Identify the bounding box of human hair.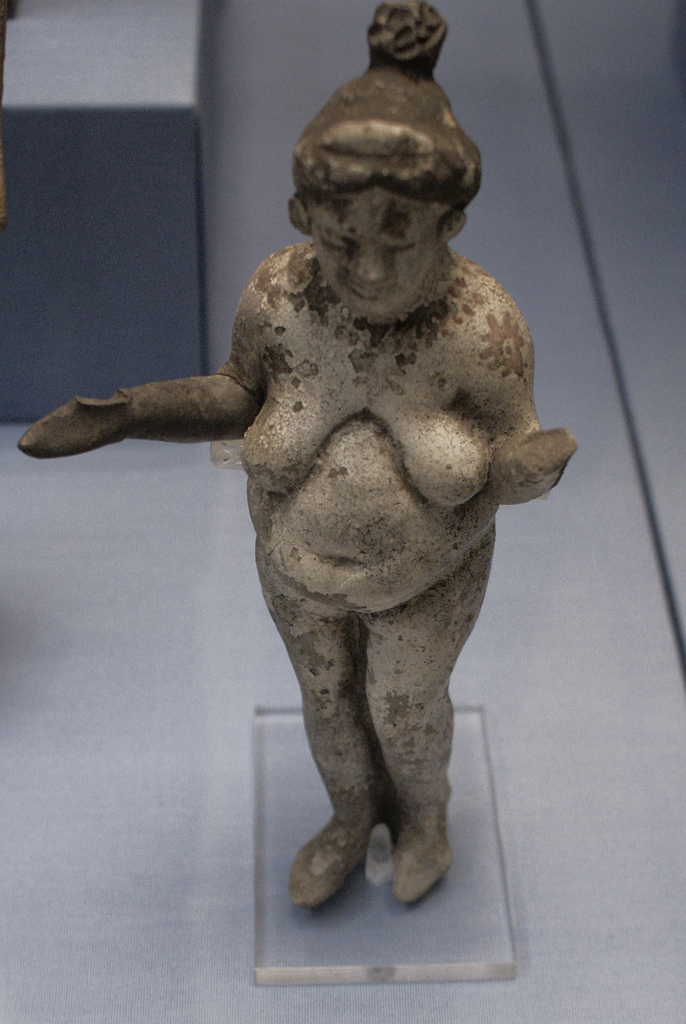
[302,51,468,236].
